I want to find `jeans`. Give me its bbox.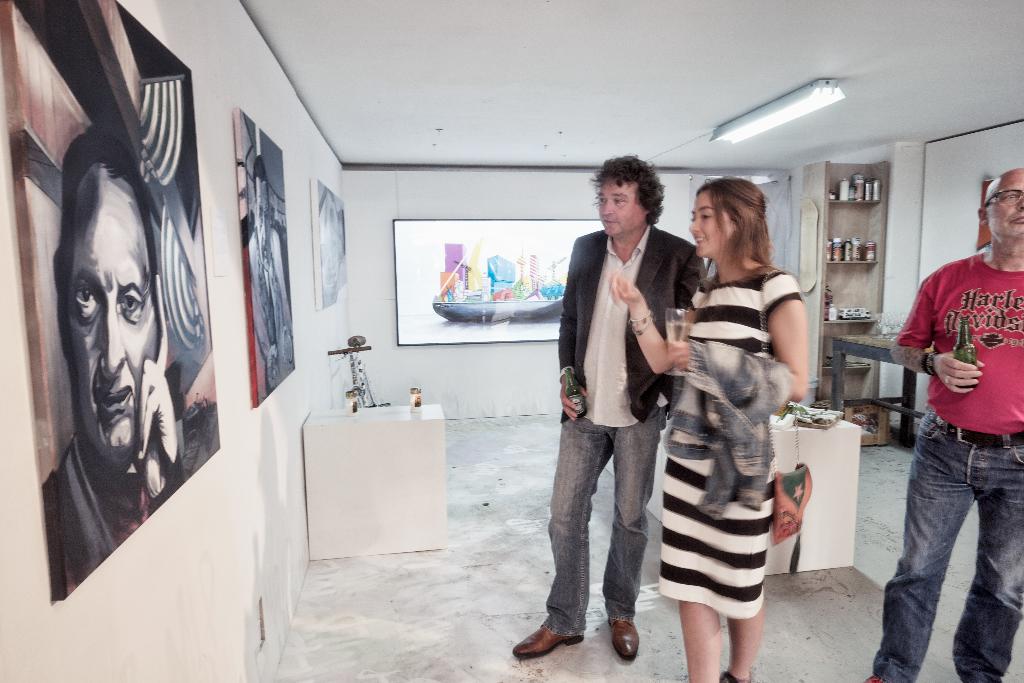
select_region(872, 410, 1023, 682).
